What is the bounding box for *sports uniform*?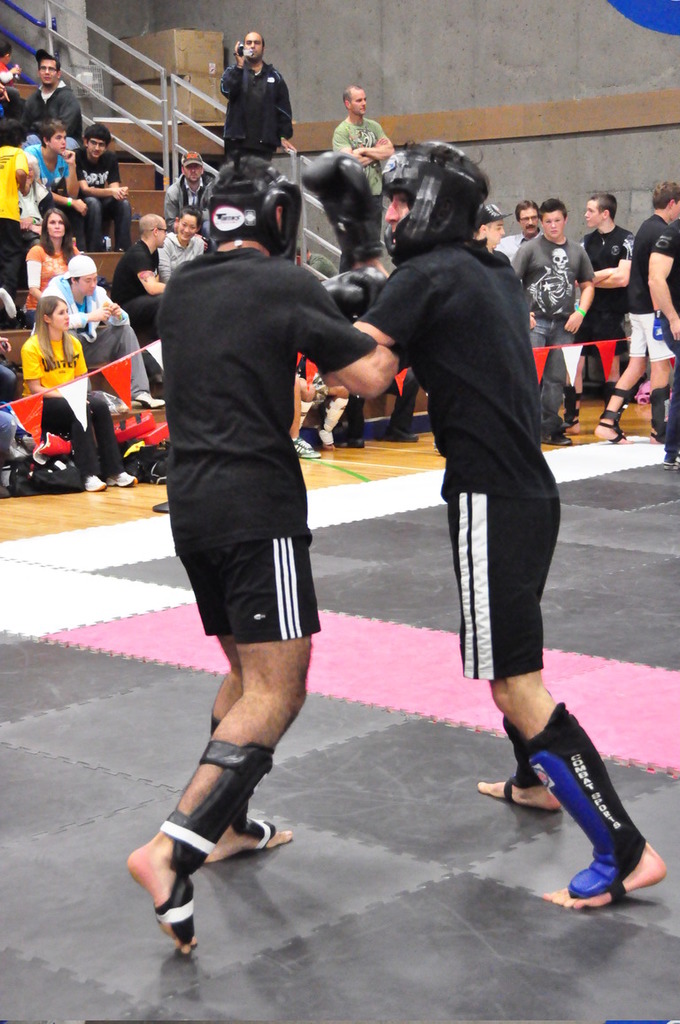
<region>0, 148, 39, 278</region>.
